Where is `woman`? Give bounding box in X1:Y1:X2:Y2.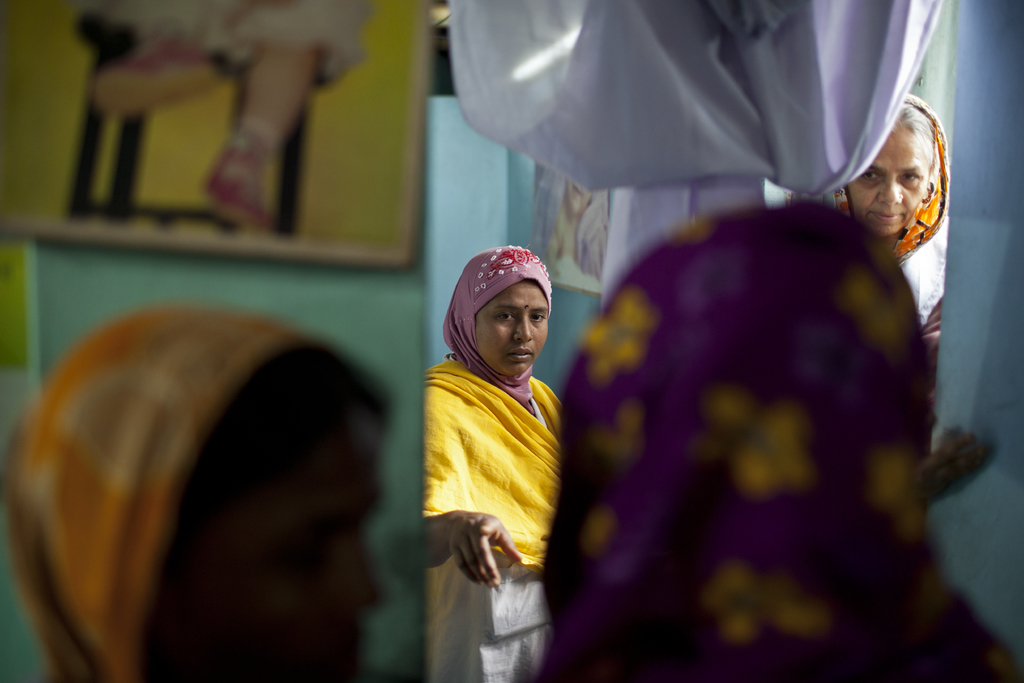
829:89:970:375.
